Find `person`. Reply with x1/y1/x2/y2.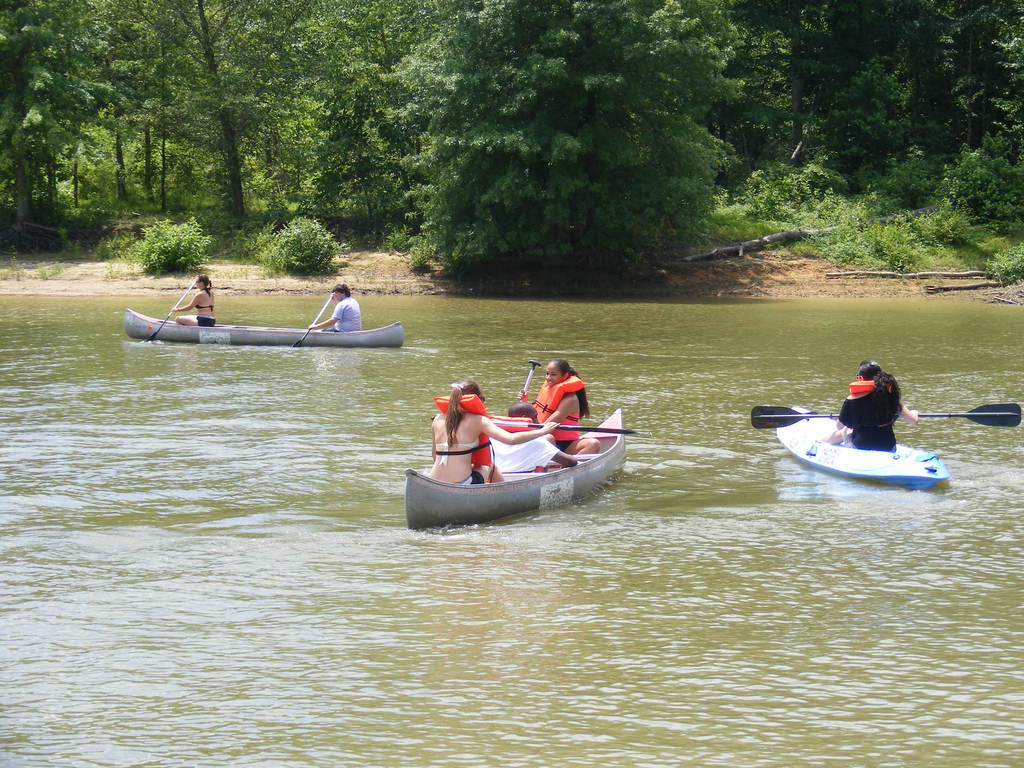
817/364/924/453.
